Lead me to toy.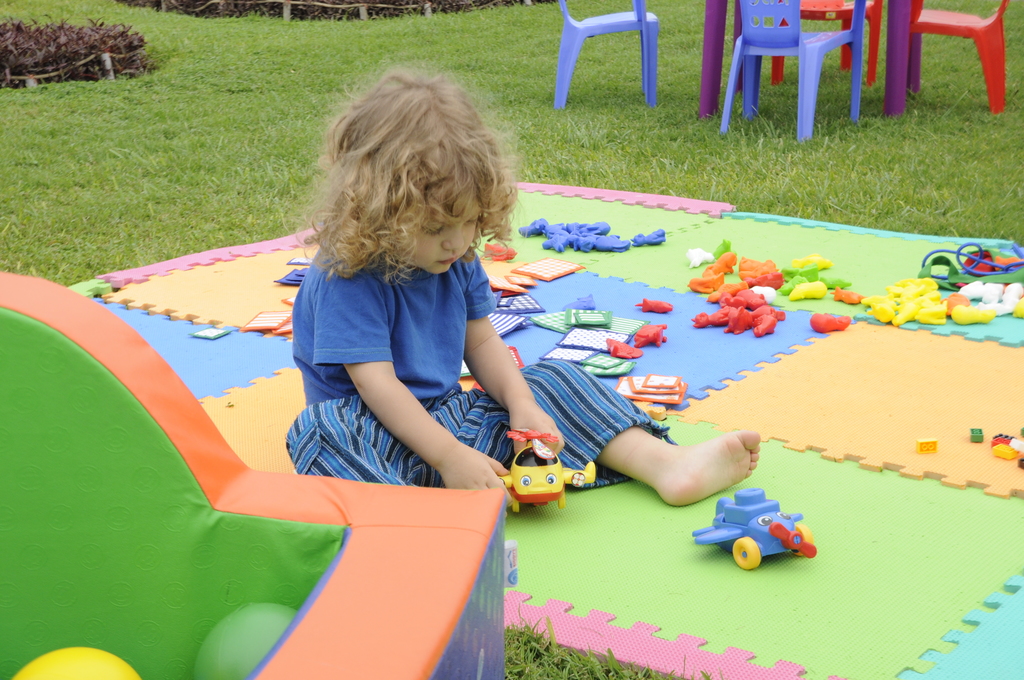
Lead to box=[788, 277, 824, 300].
